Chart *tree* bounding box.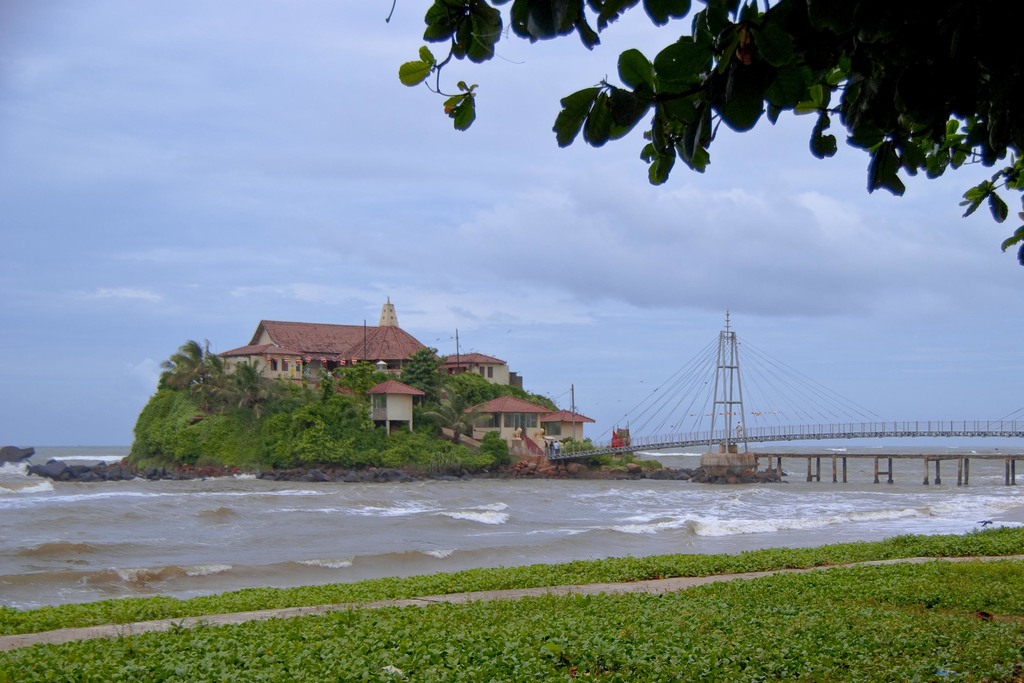
Charted: 381:0:1023:278.
